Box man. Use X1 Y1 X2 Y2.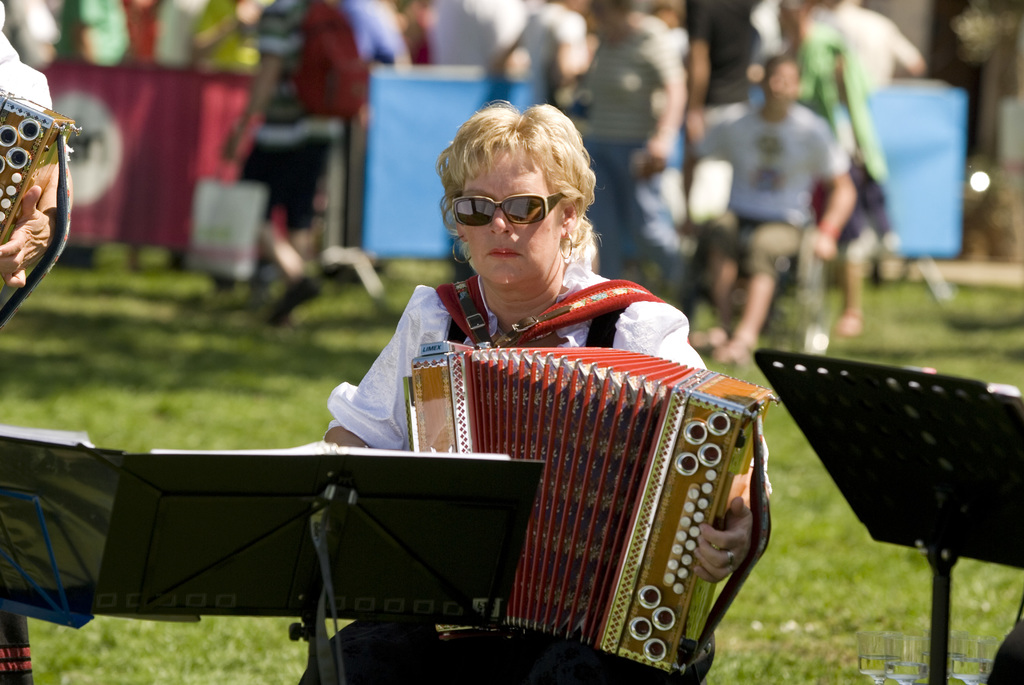
216 0 349 331.
